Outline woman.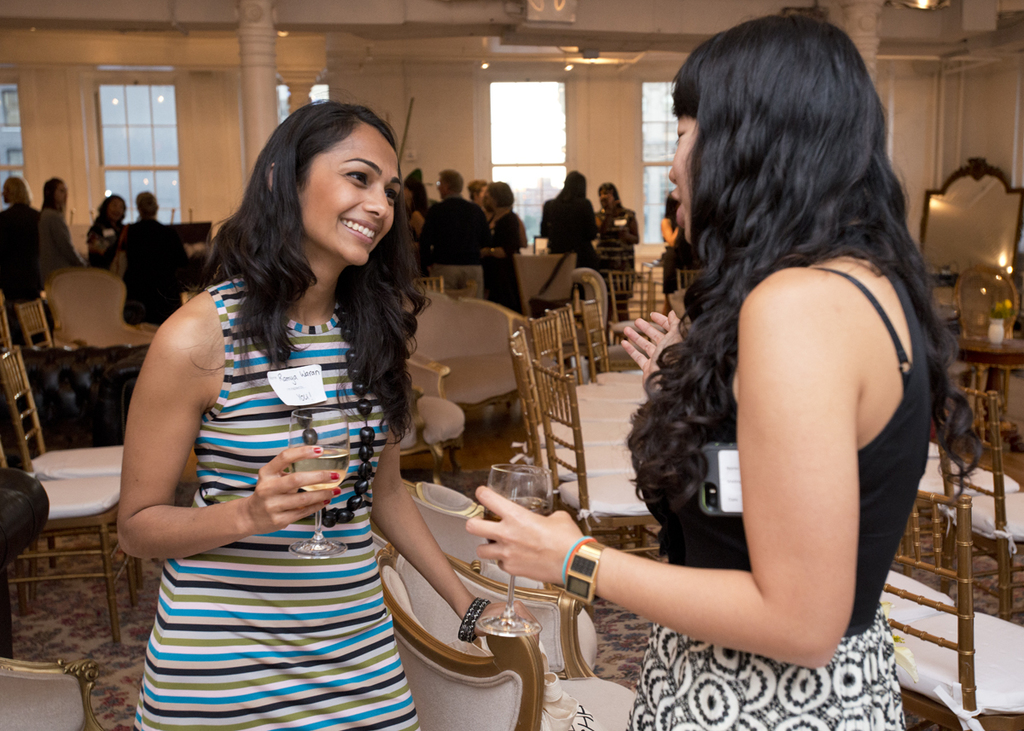
Outline: box(108, 121, 446, 712).
